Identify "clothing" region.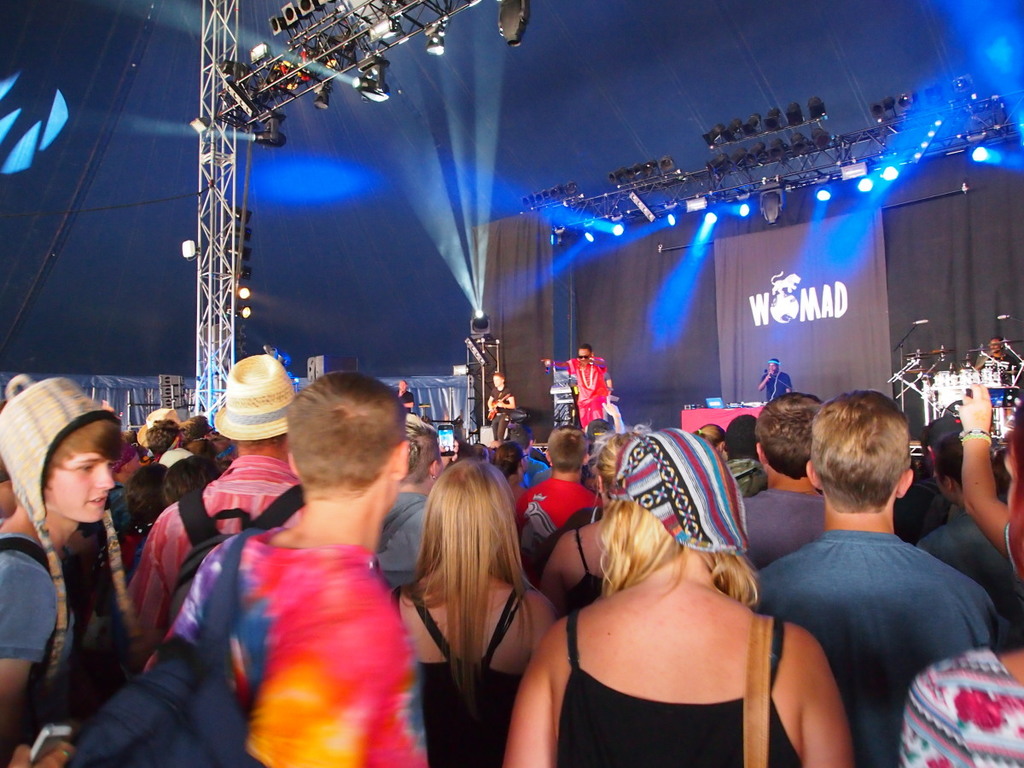
Region: <box>399,581,536,767</box>.
